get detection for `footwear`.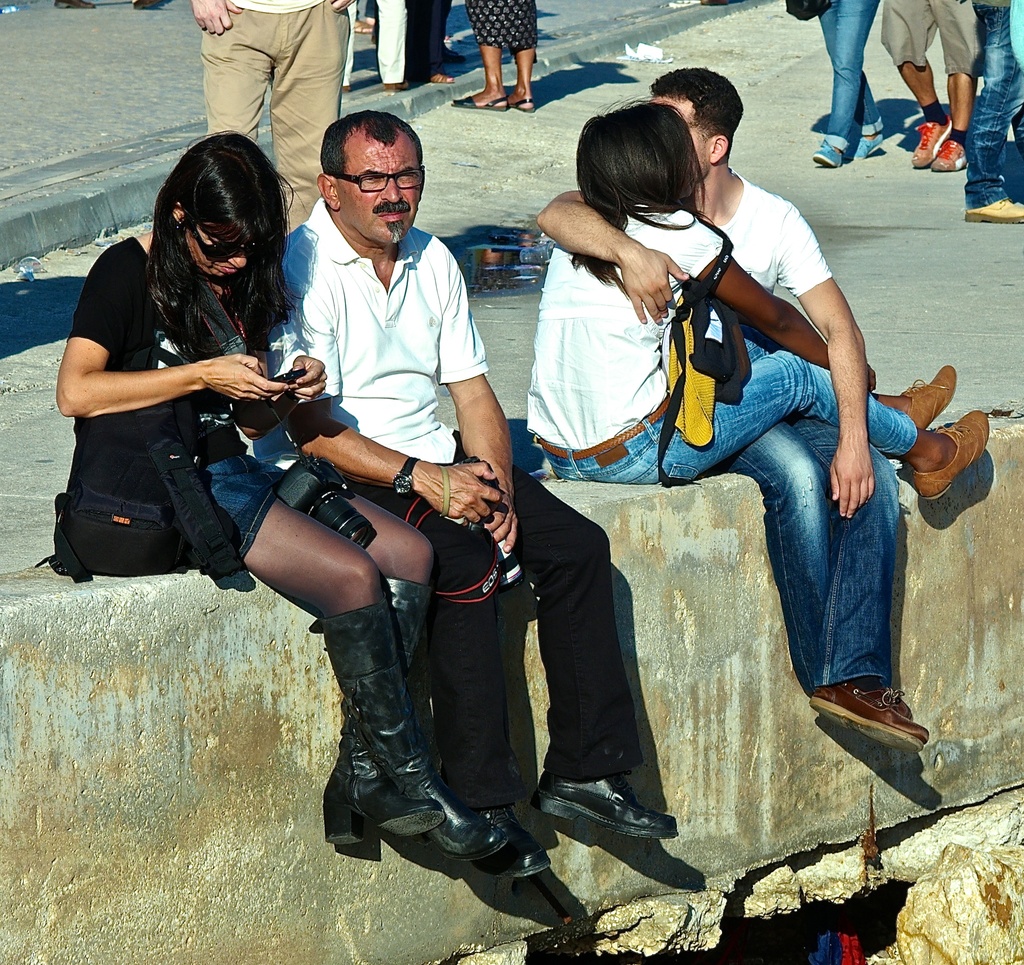
Detection: bbox=(898, 376, 984, 529).
